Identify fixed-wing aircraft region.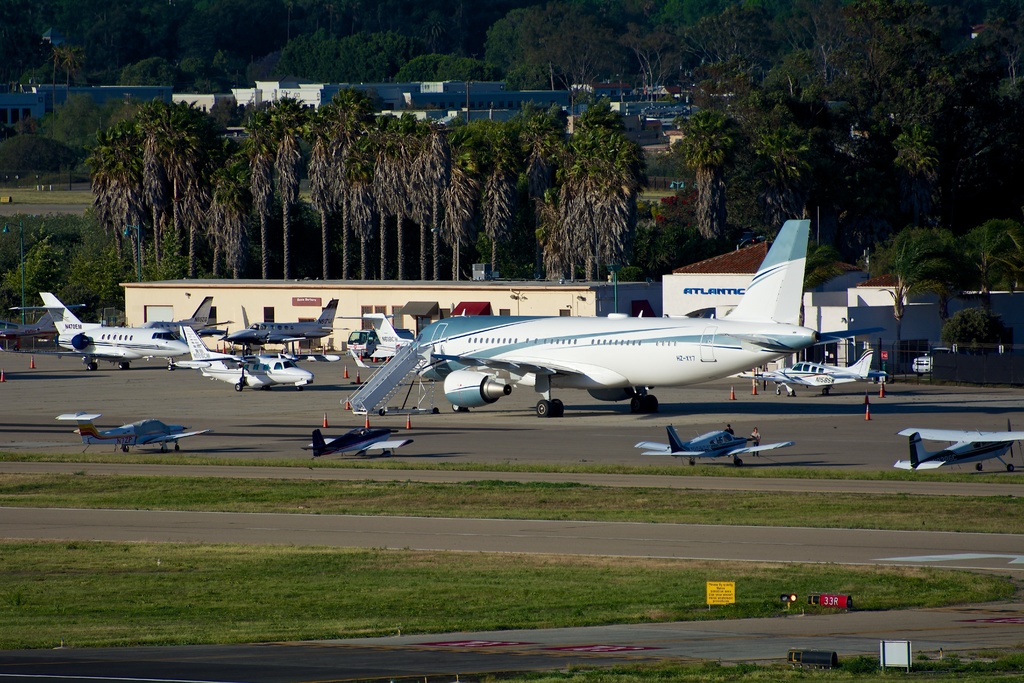
Region: <region>36, 295, 186, 370</region>.
